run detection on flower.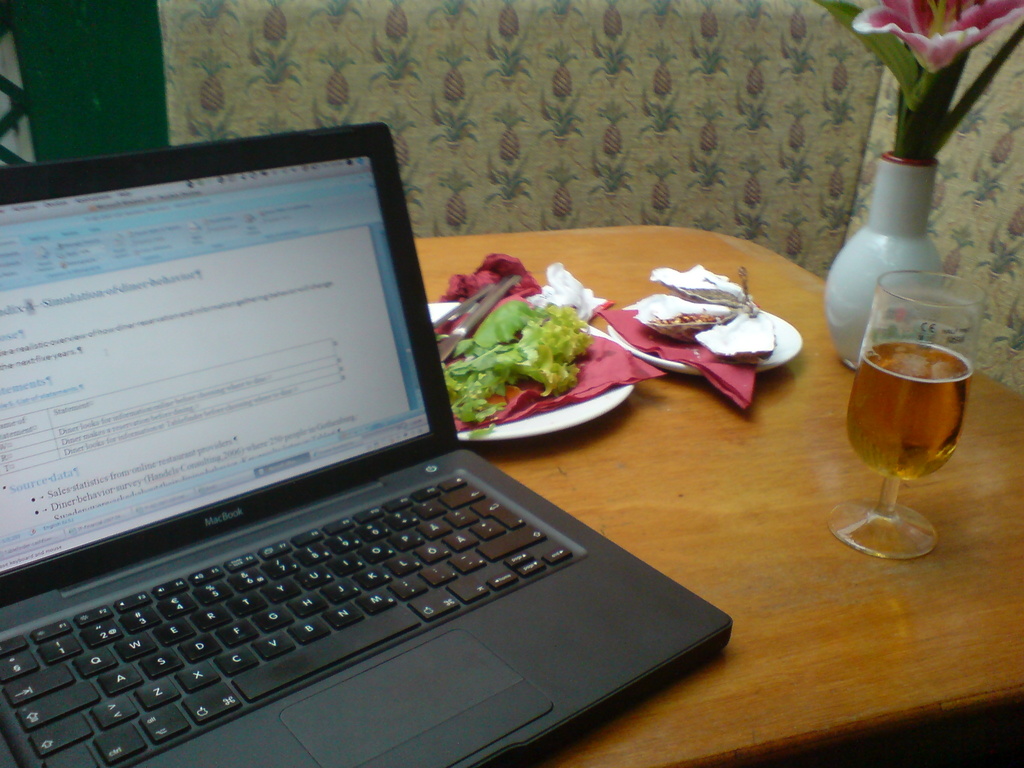
Result: (857,0,1023,74).
